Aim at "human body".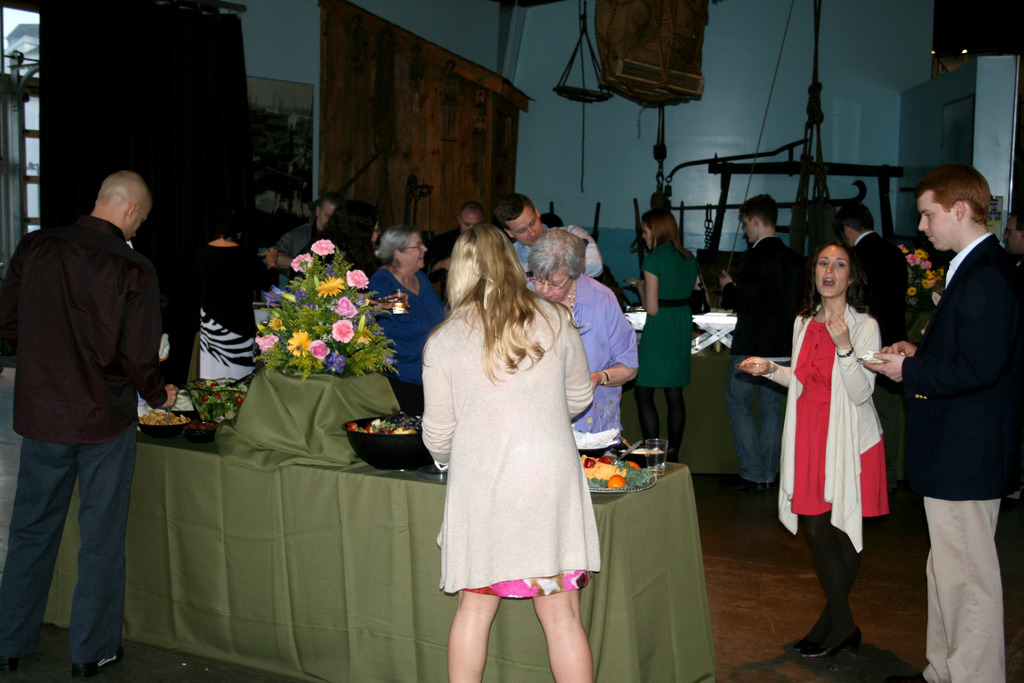
Aimed at [left=737, top=242, right=889, bottom=662].
